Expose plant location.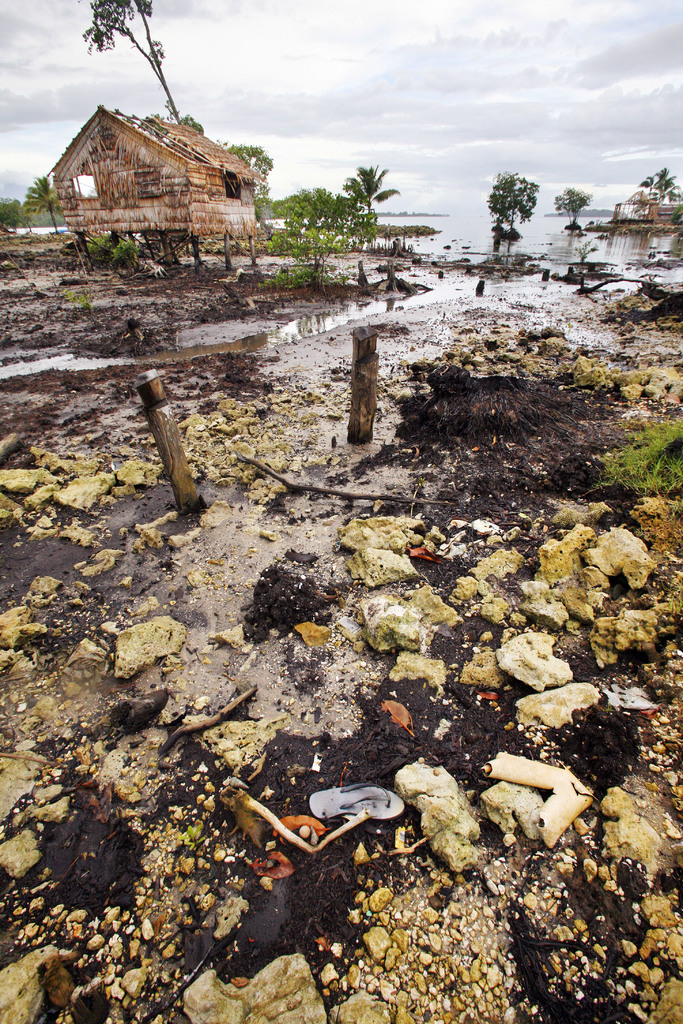
Exposed at 50/287/92/312.
